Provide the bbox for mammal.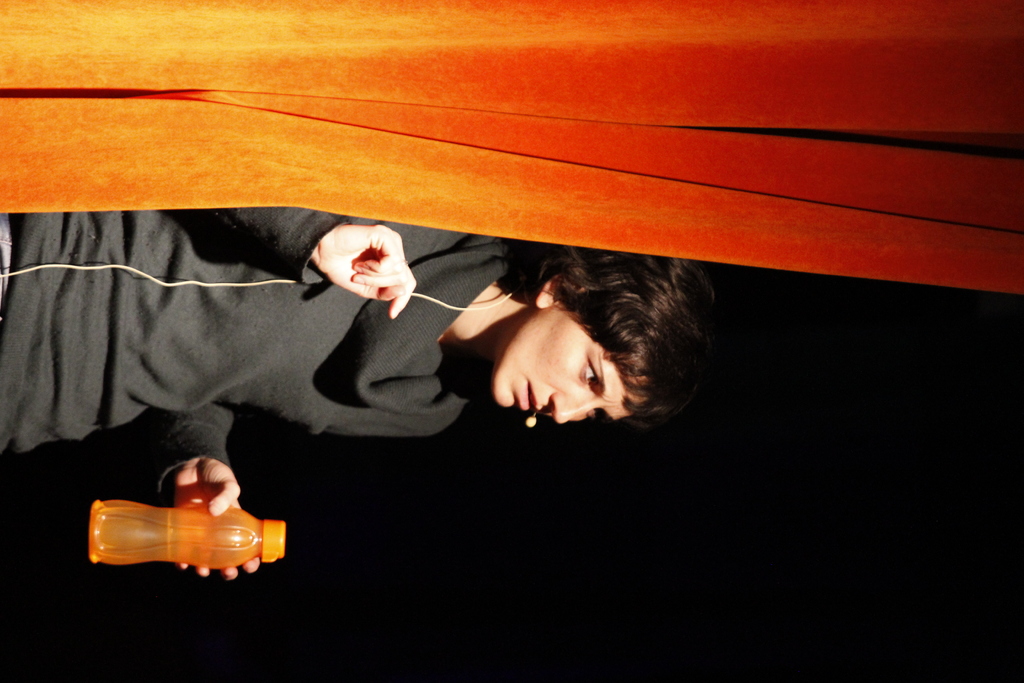
x1=84, y1=170, x2=826, y2=574.
